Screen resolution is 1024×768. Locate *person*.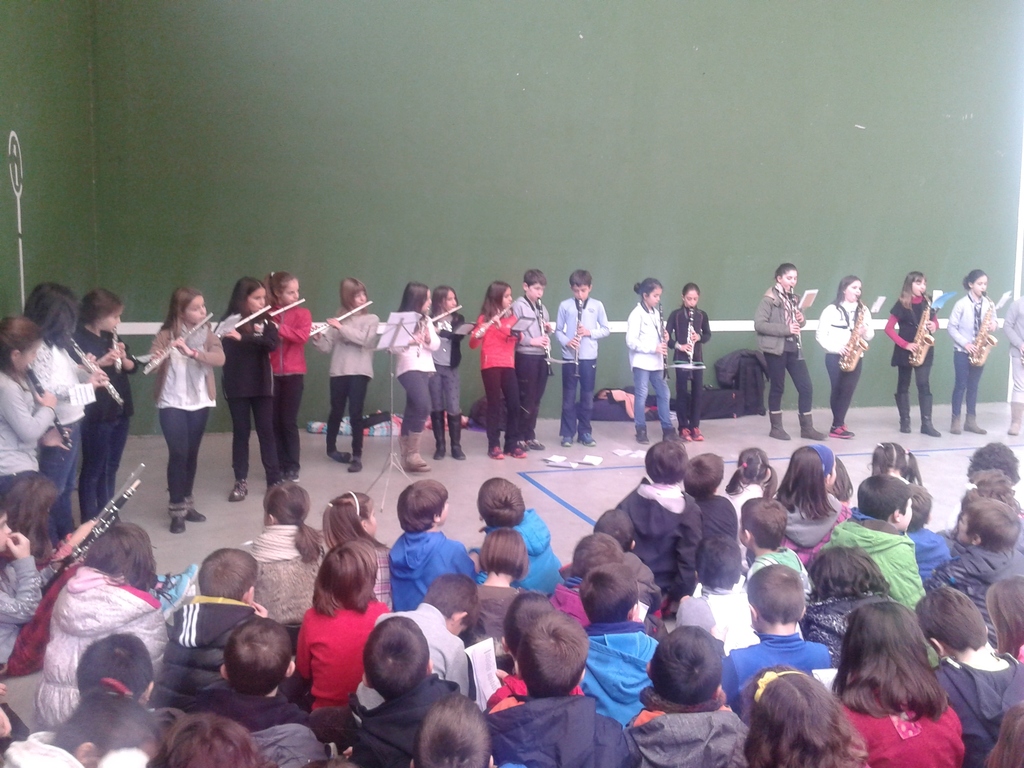
[881, 270, 944, 437].
